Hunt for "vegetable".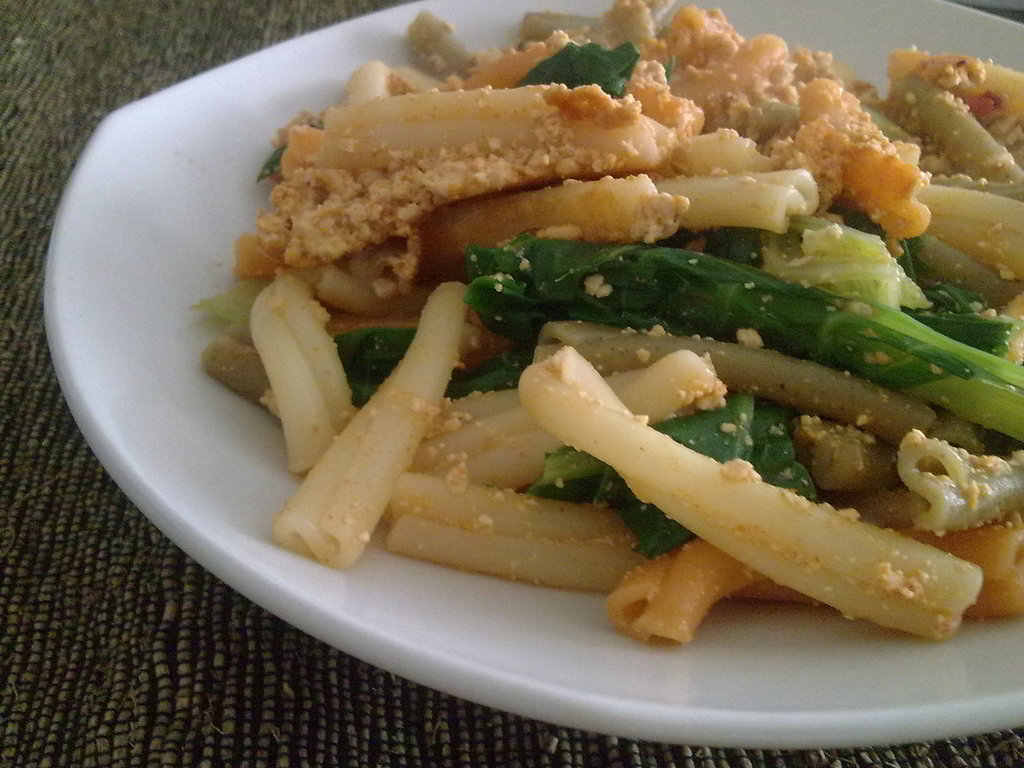
Hunted down at Rect(187, 273, 280, 330).
